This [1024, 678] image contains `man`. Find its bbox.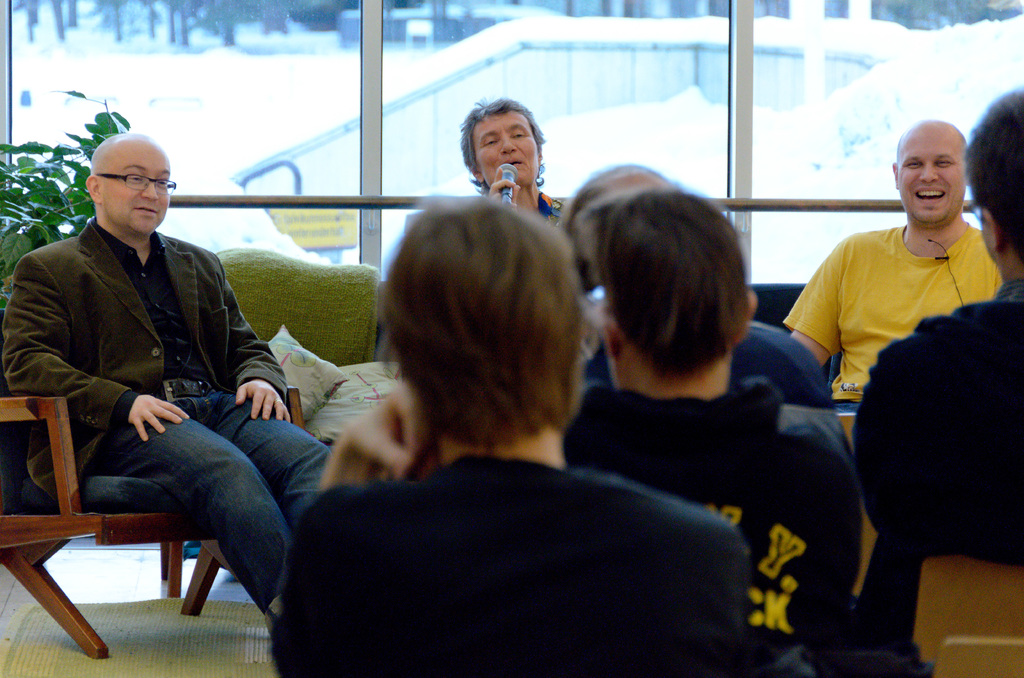
(783, 113, 1012, 436).
